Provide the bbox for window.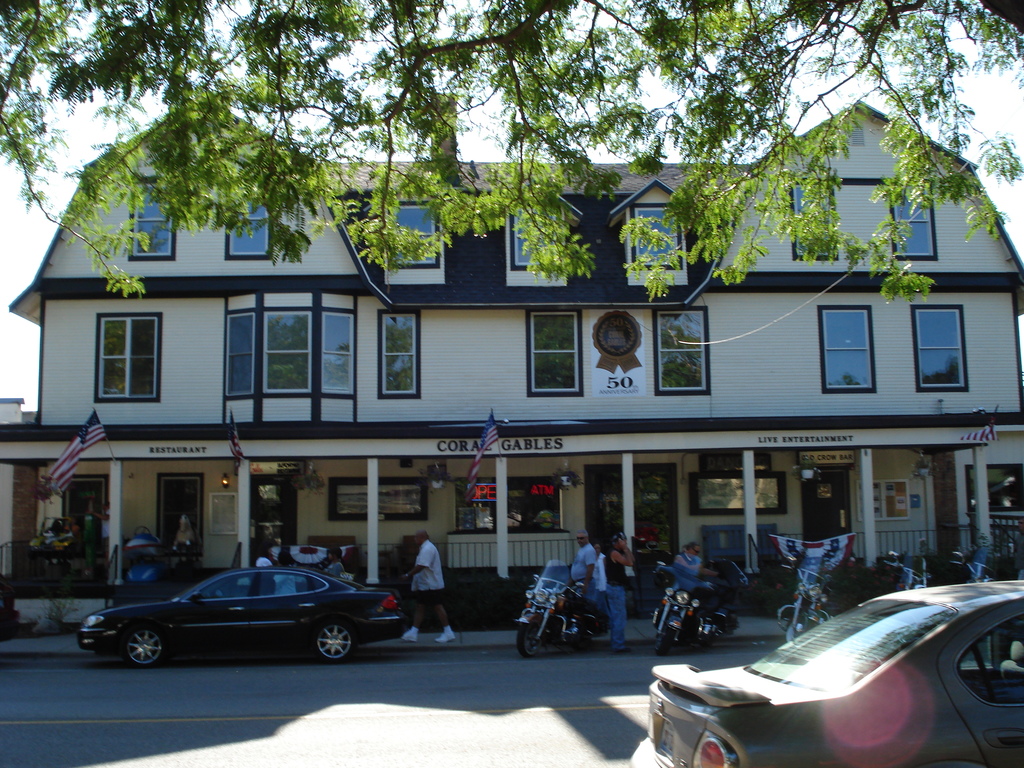
bbox(819, 303, 876, 397).
